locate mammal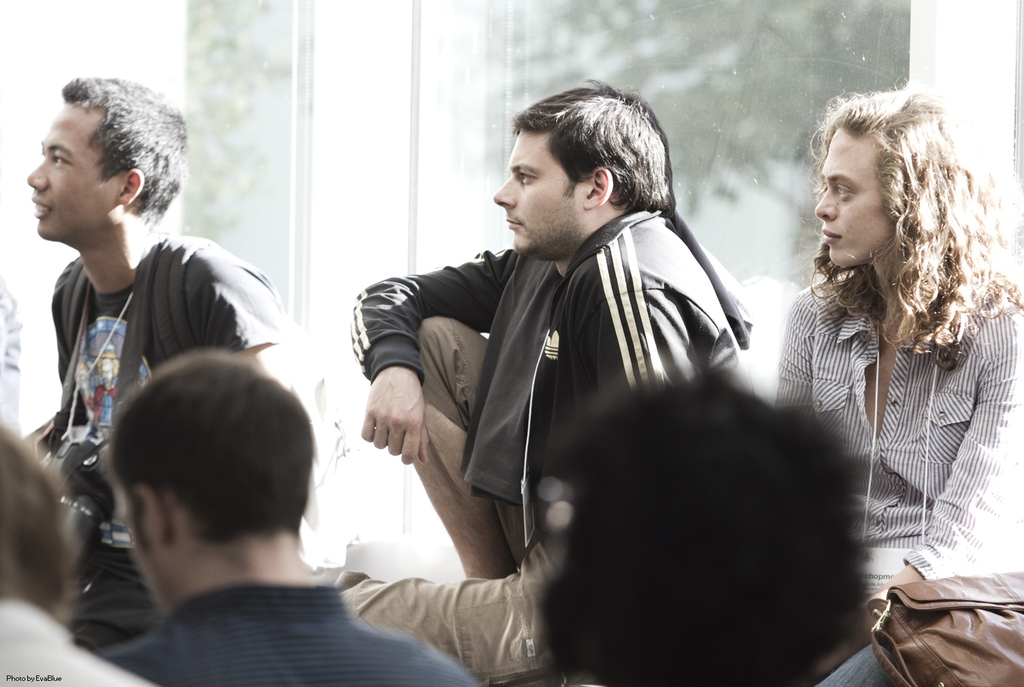
x1=342, y1=70, x2=757, y2=686
